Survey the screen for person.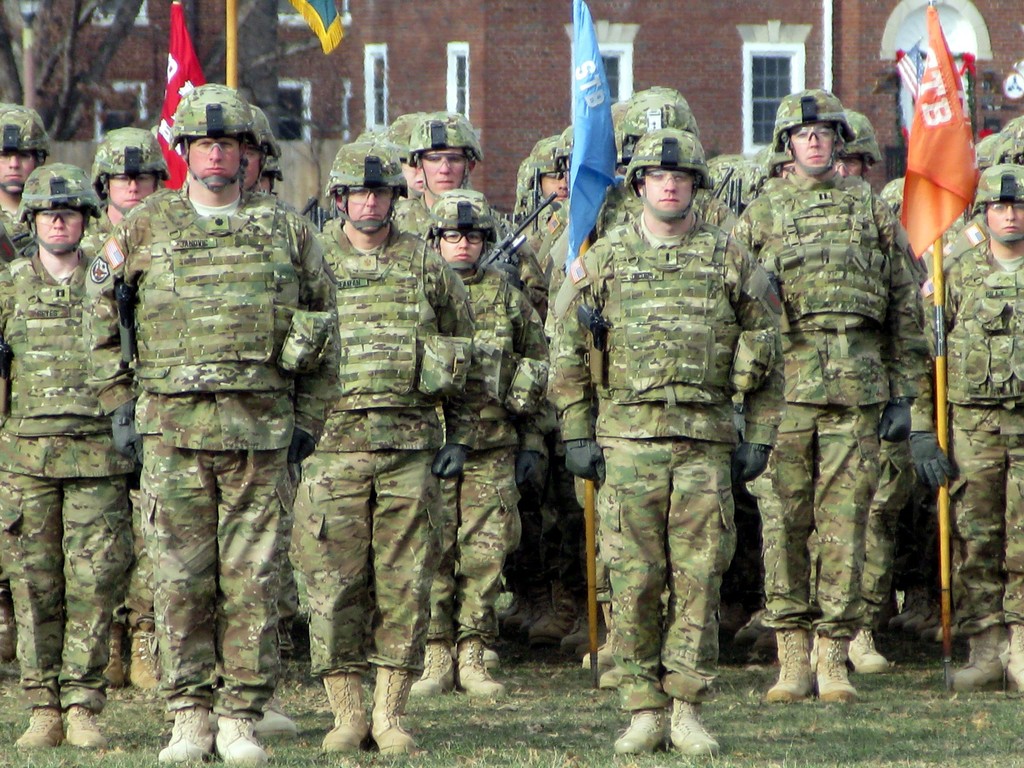
Survey found: <box>289,141,475,760</box>.
